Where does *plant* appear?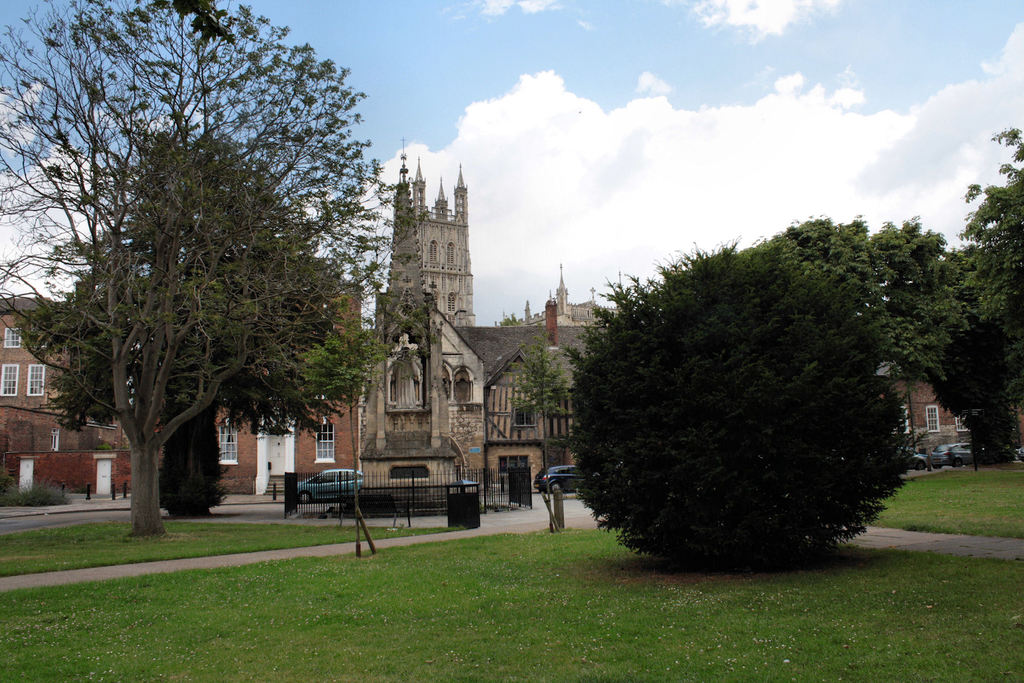
Appears at box=[88, 442, 120, 448].
